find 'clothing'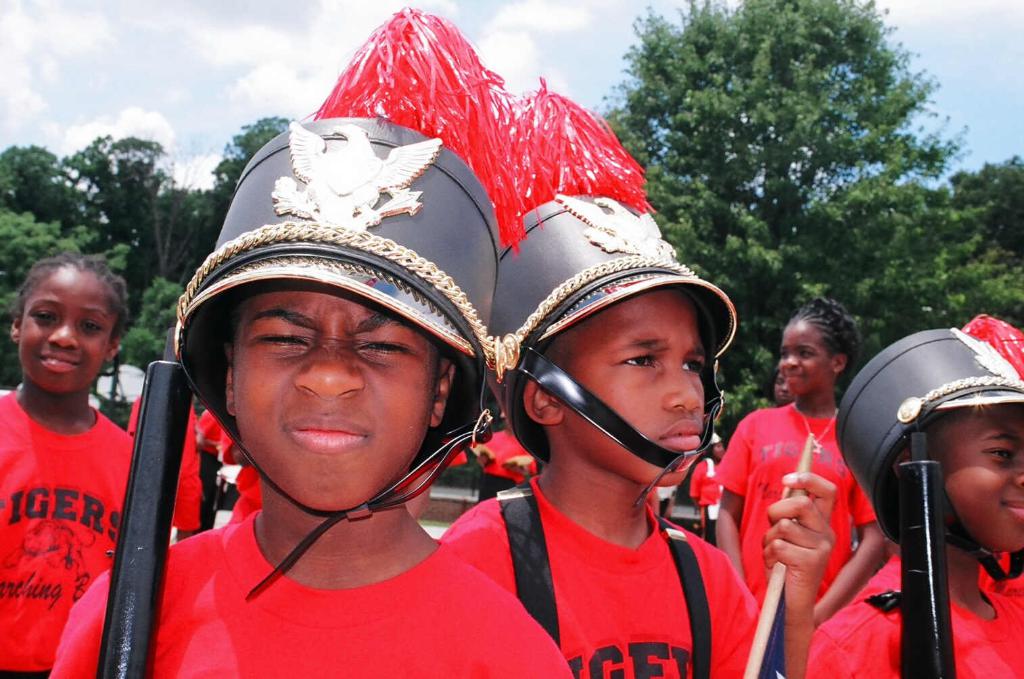
x1=133, y1=381, x2=203, y2=540
